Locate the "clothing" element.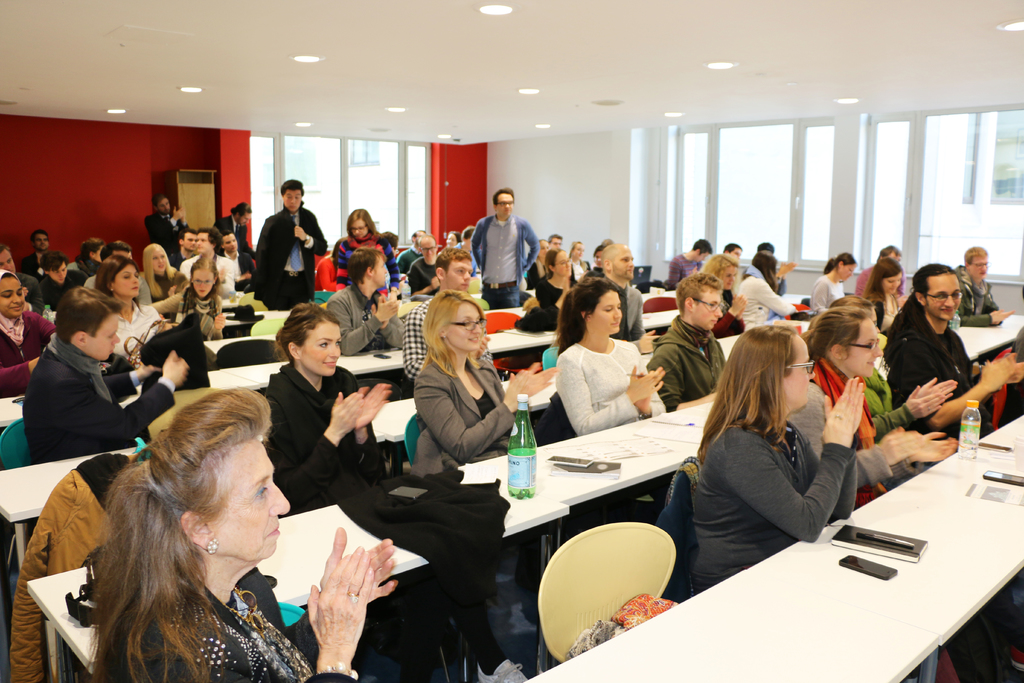
Element bbox: 405:256:444:297.
